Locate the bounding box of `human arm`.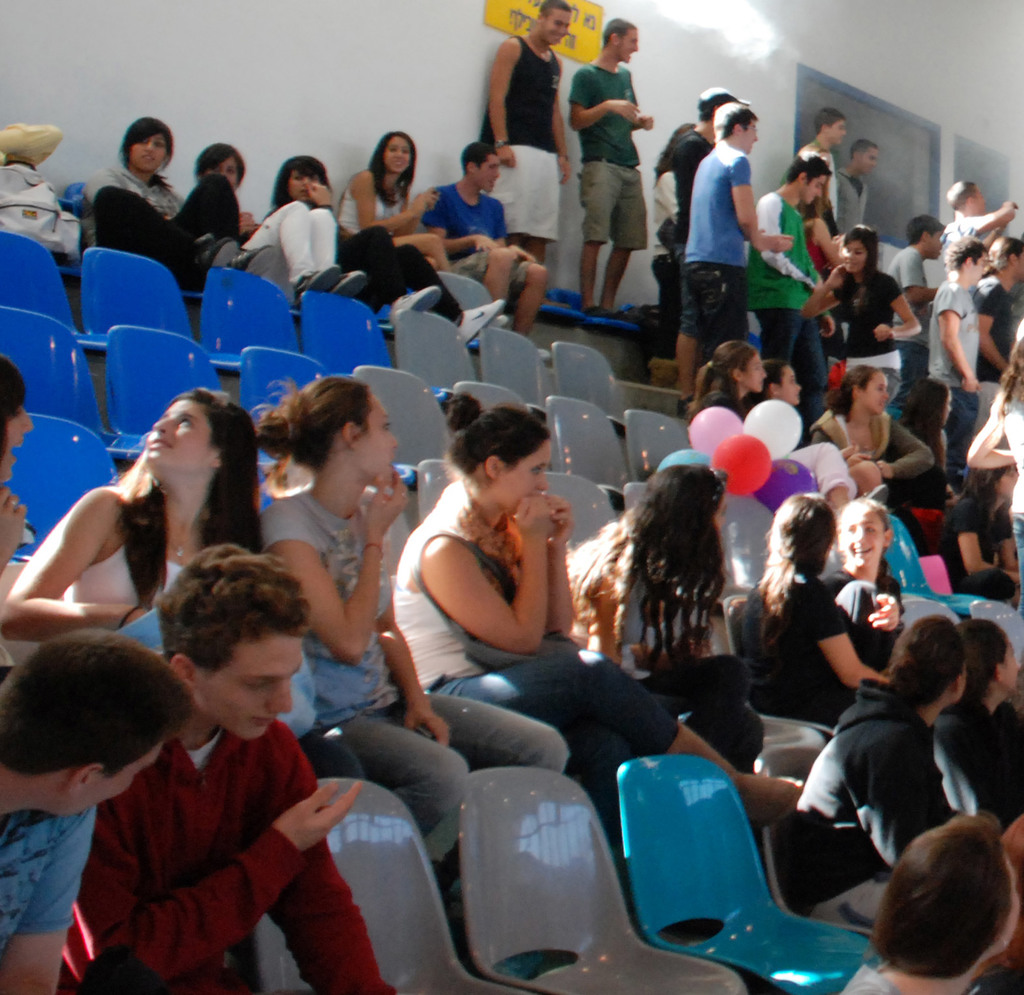
Bounding box: 566:61:650:134.
